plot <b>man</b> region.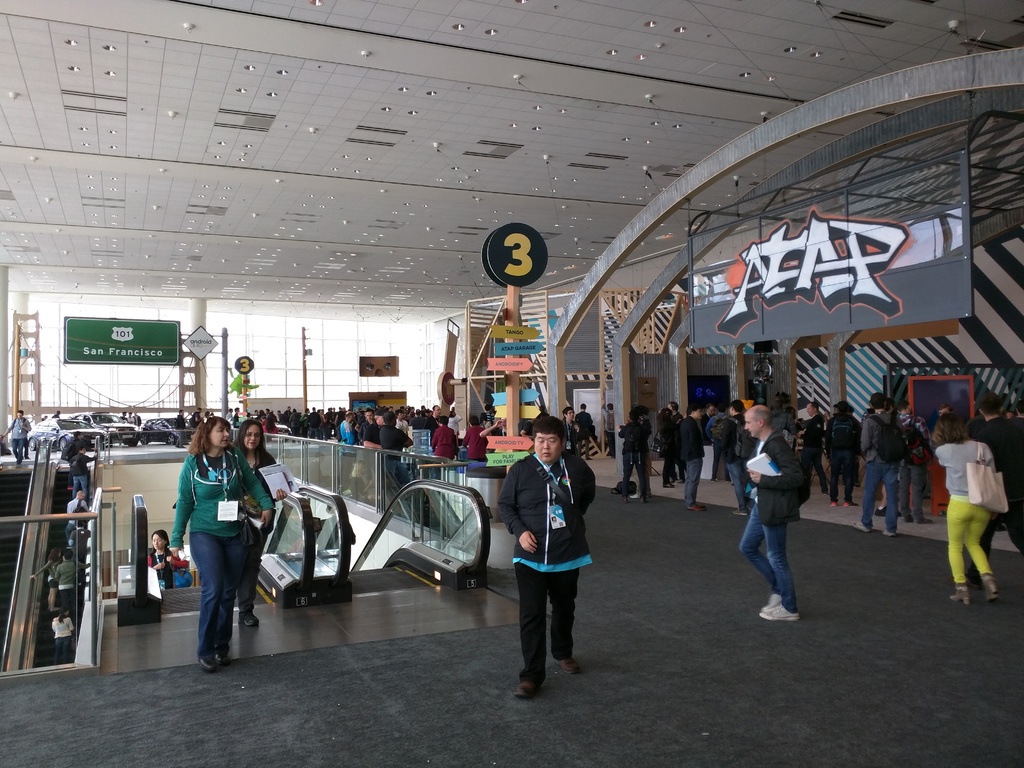
Plotted at (x1=127, y1=411, x2=134, y2=422).
